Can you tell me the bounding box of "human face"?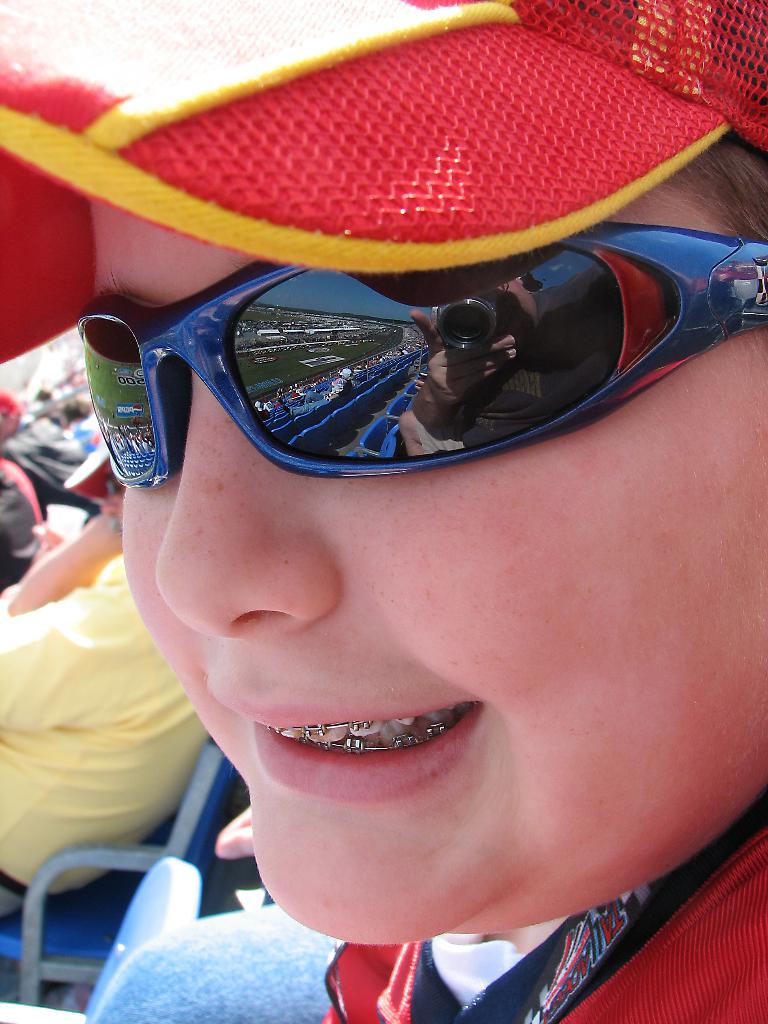
[86, 197, 767, 953].
